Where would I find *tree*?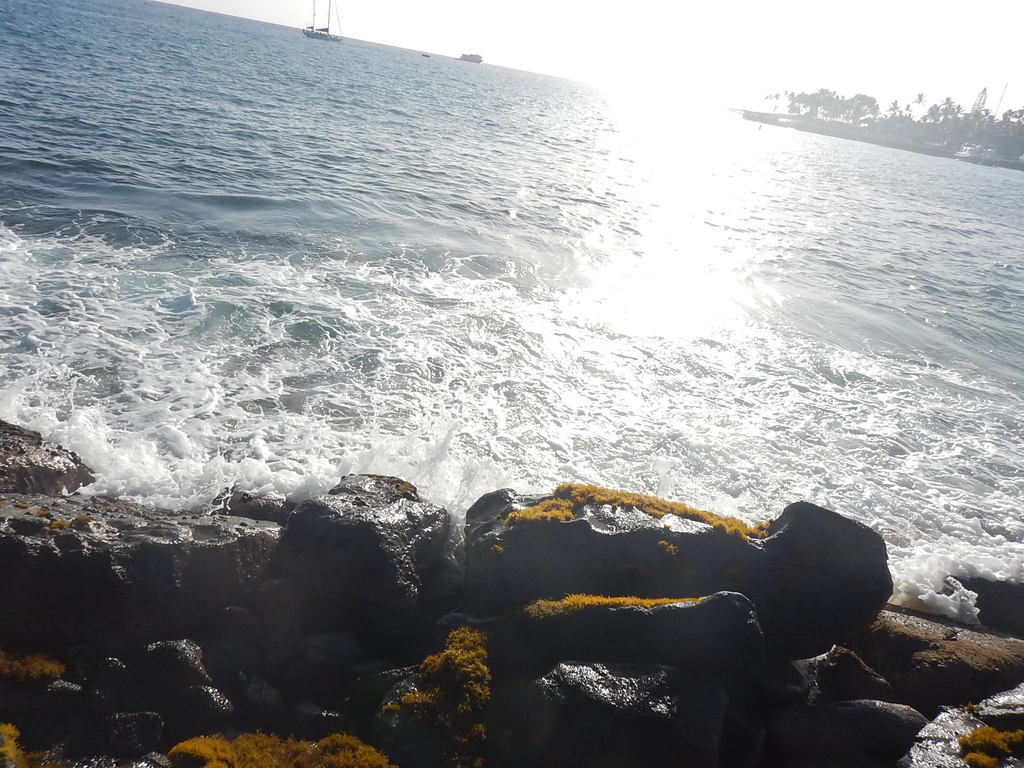
At select_region(380, 618, 513, 746).
